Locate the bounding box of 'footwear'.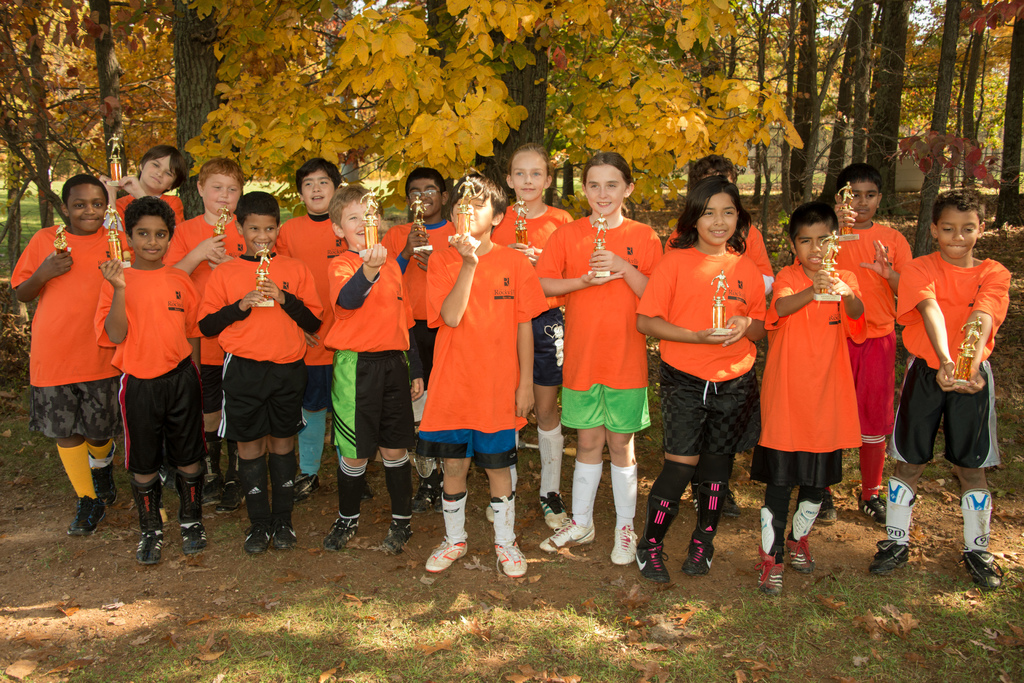
Bounding box: left=490, top=539, right=531, bottom=574.
